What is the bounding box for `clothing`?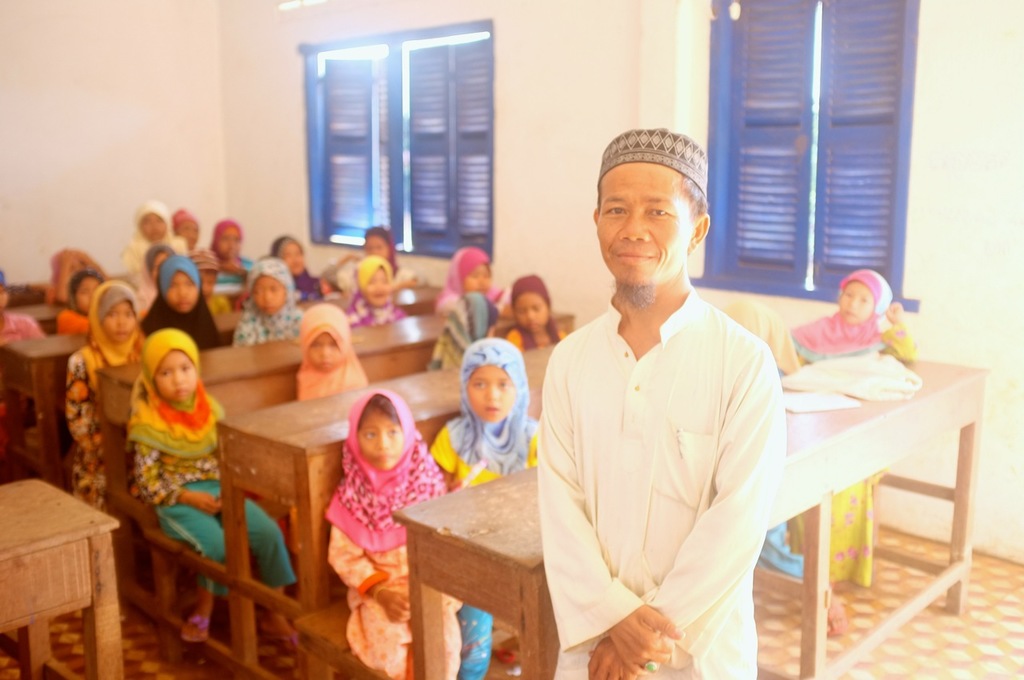
bbox=(426, 334, 544, 679).
